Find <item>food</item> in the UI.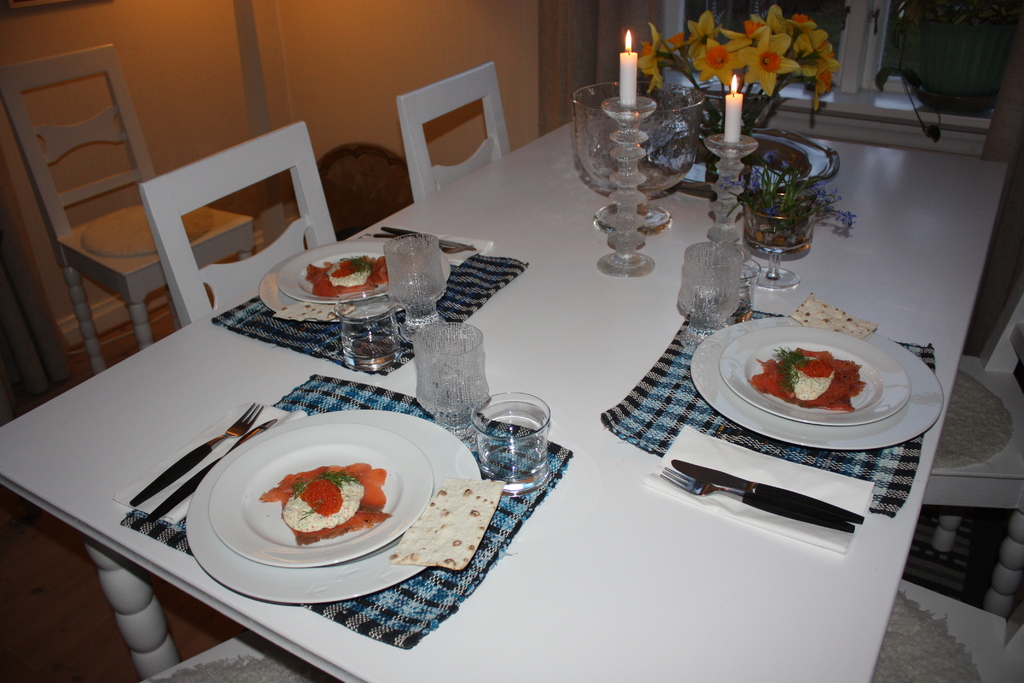
UI element at crop(787, 294, 874, 347).
